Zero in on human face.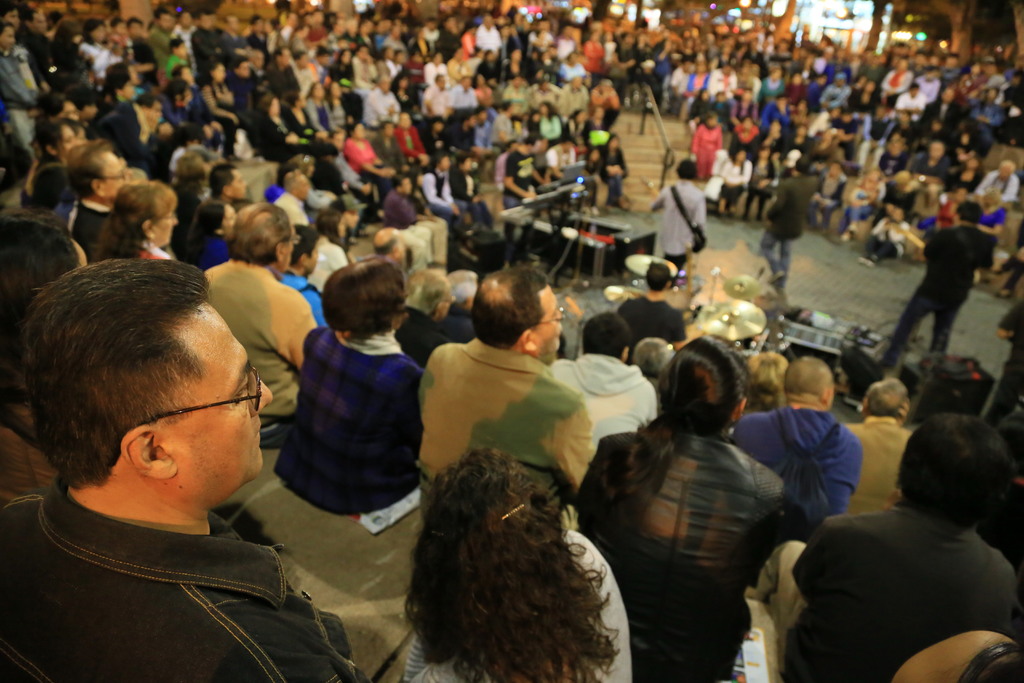
Zeroed in: 678:64:692:69.
